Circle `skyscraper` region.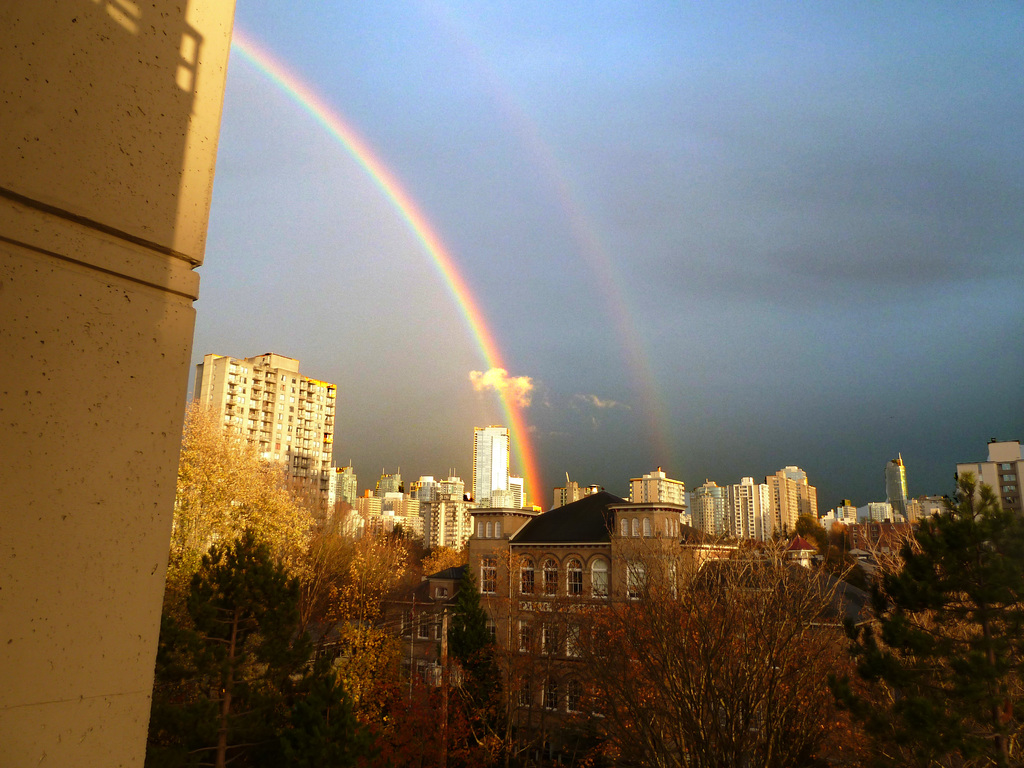
Region: <box>323,461,359,527</box>.
